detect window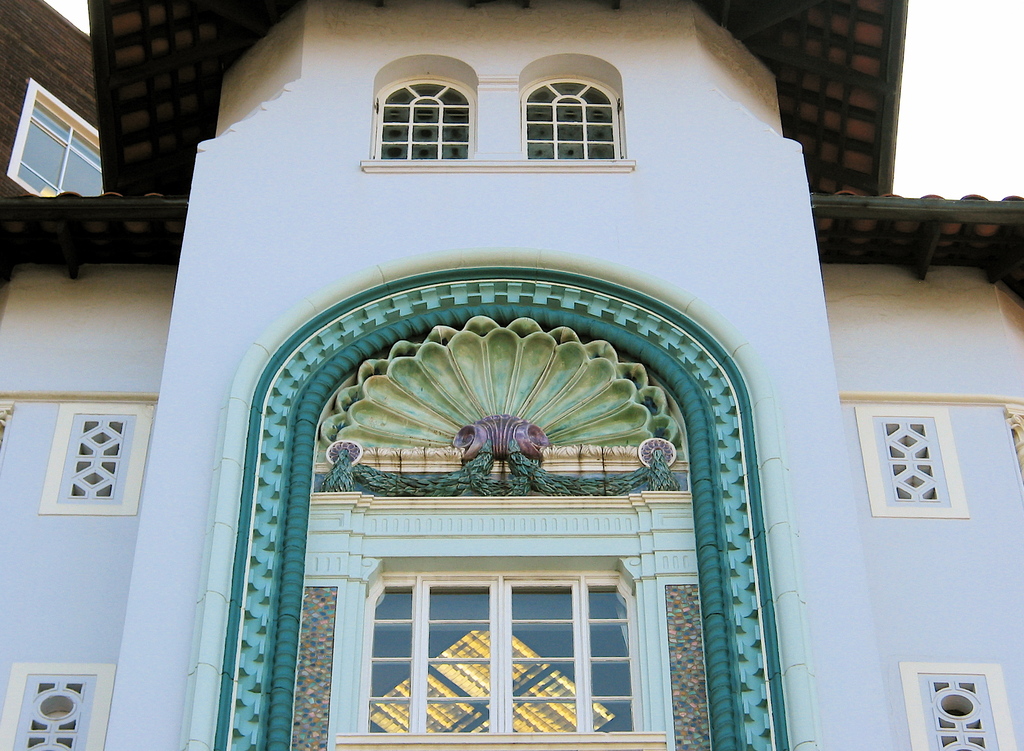
x1=35 y1=398 x2=149 y2=522
